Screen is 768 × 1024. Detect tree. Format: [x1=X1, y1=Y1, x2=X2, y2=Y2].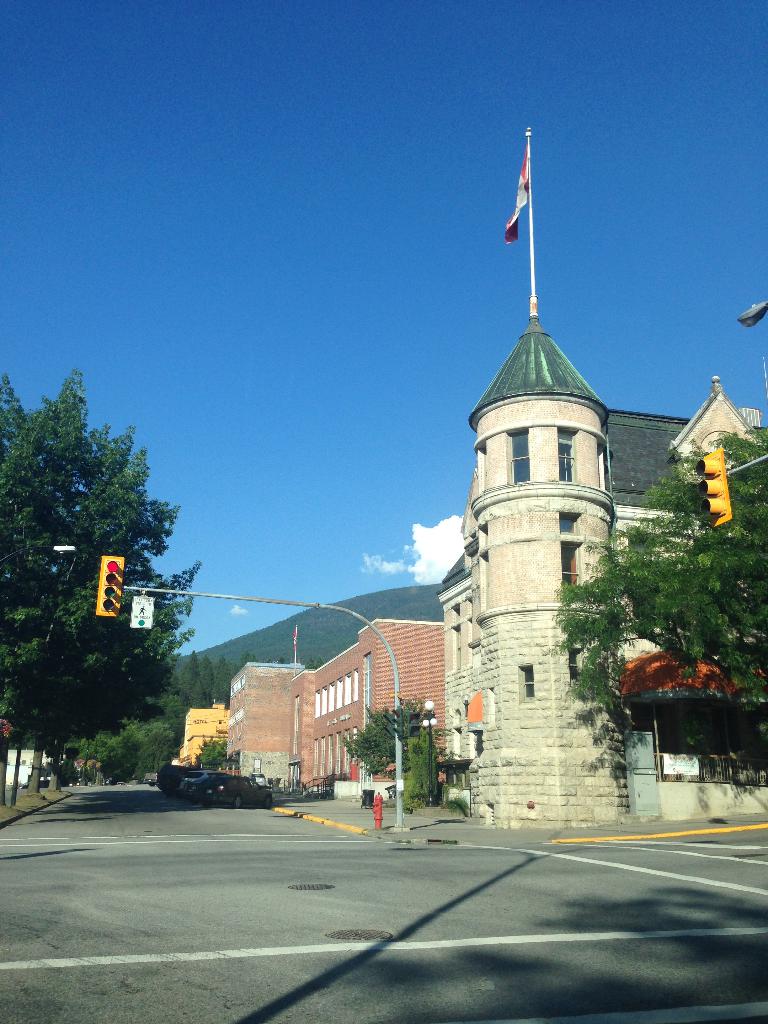
[x1=340, y1=696, x2=461, y2=776].
